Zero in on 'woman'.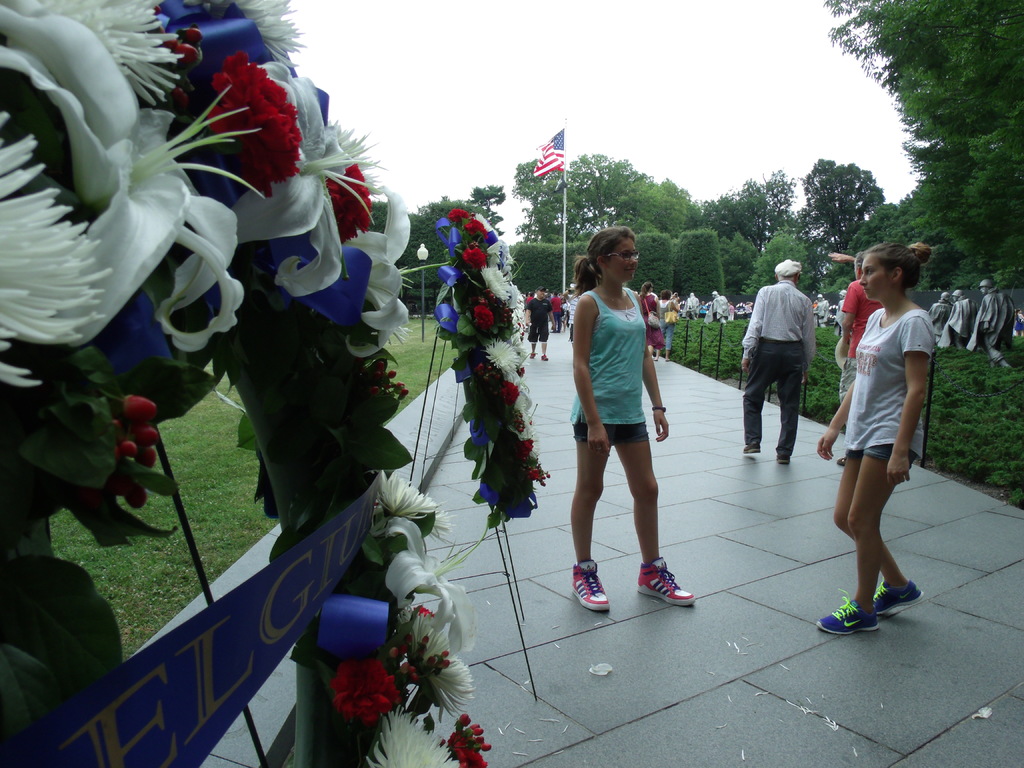
Zeroed in: x1=727 y1=301 x2=734 y2=321.
